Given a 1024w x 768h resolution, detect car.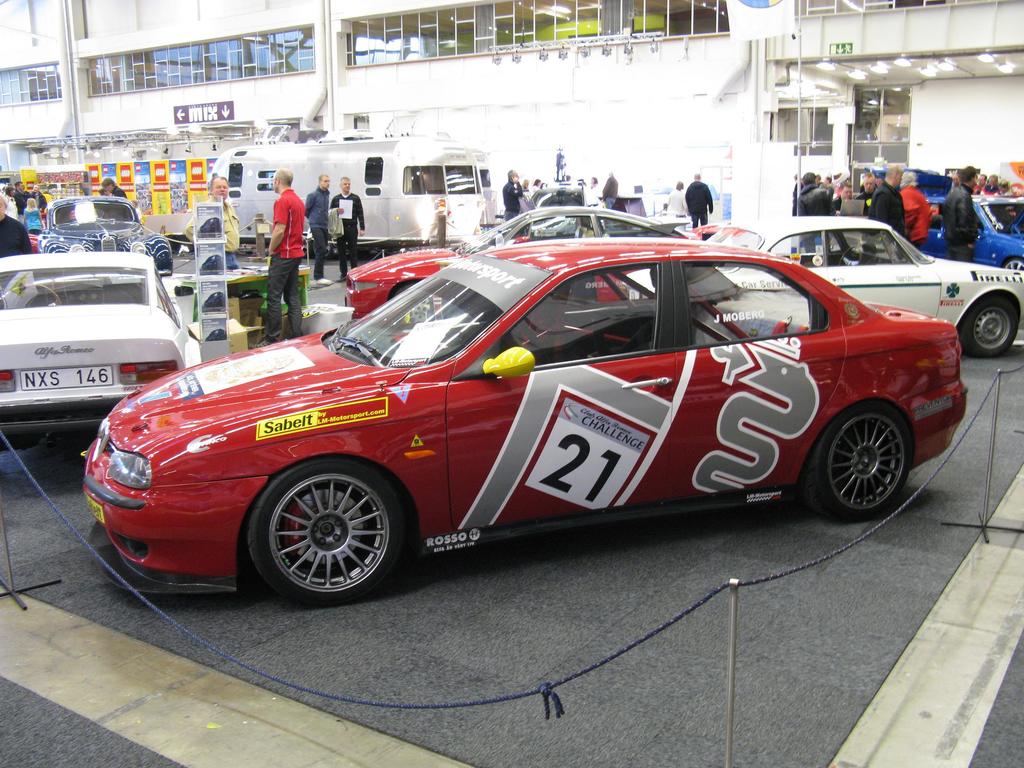
locate(76, 224, 997, 618).
